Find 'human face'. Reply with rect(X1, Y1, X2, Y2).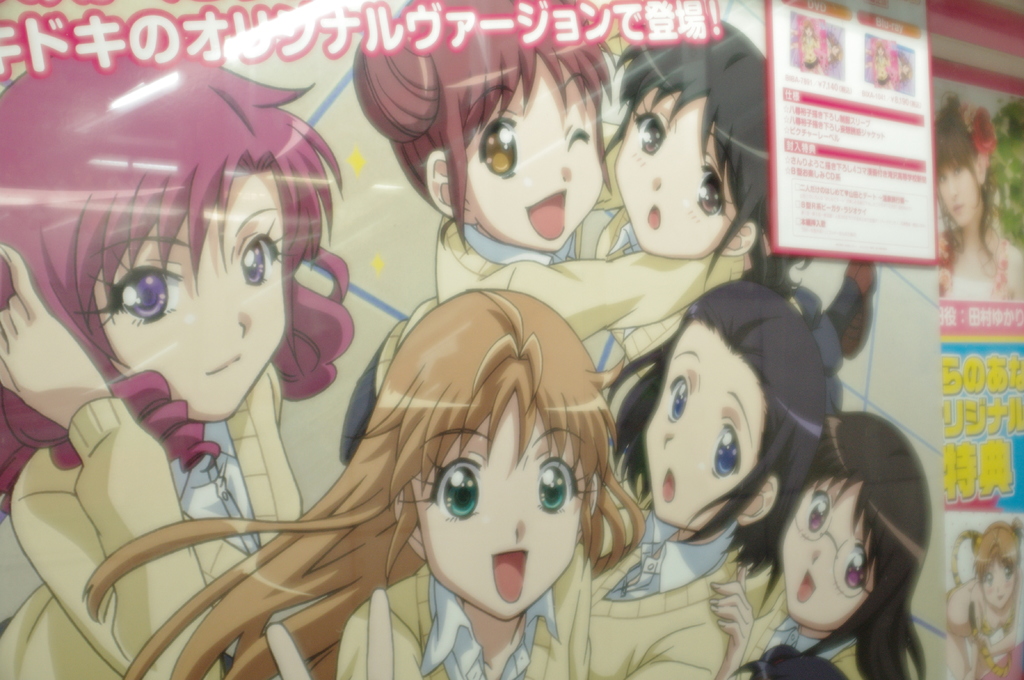
rect(607, 89, 740, 257).
